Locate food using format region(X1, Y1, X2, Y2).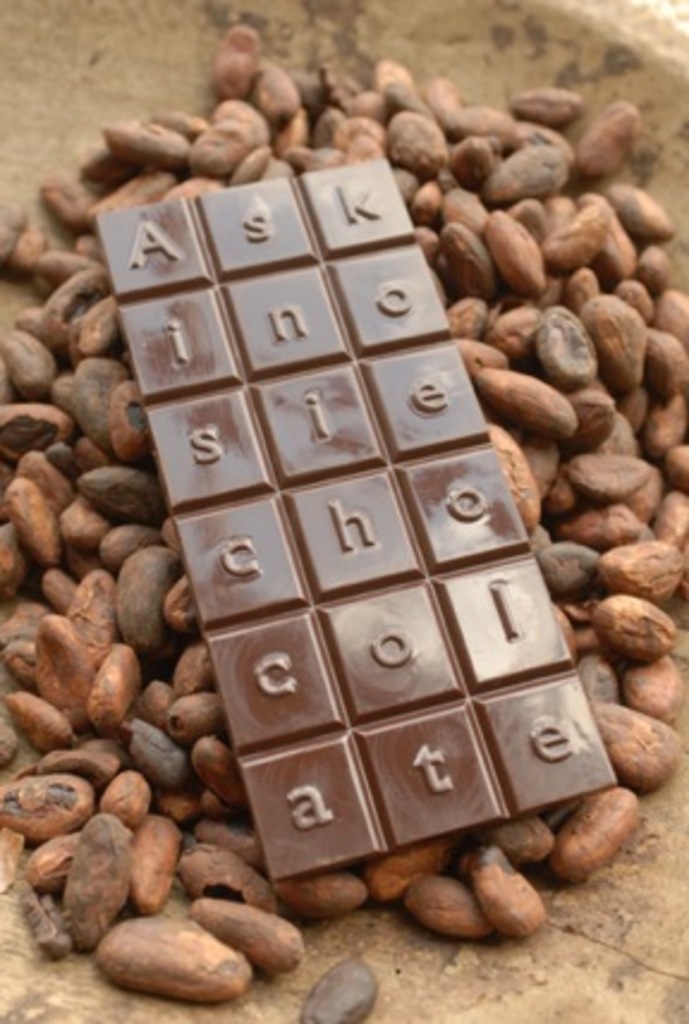
region(304, 955, 380, 1022).
